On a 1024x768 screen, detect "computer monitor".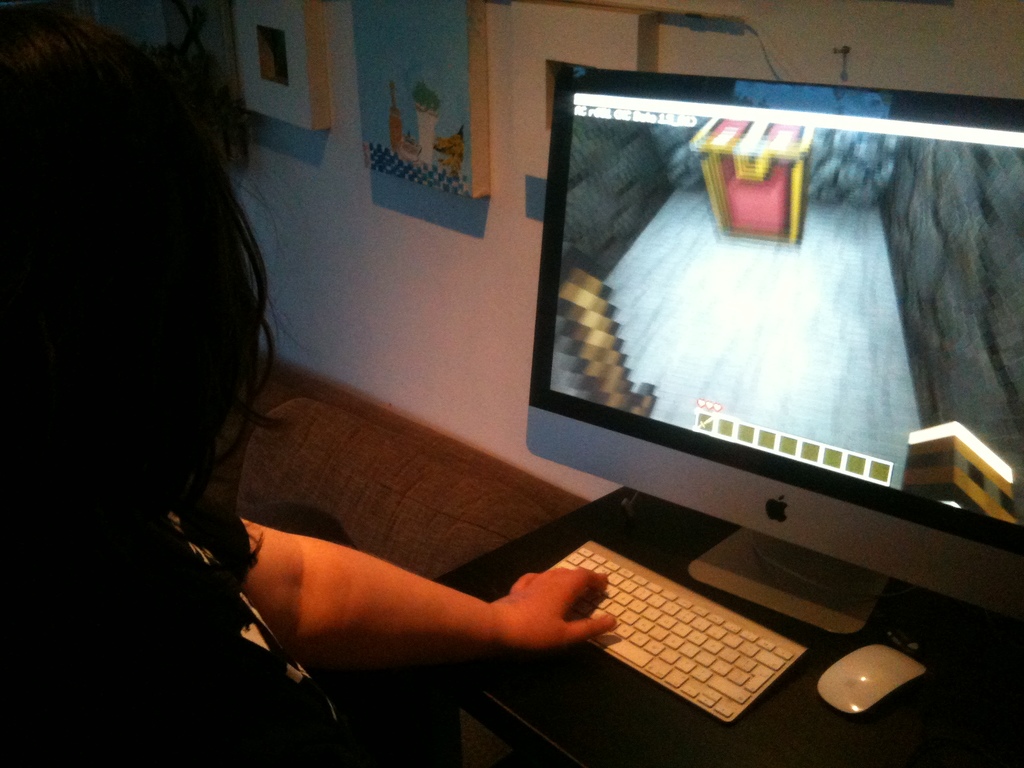
[500, 52, 998, 645].
